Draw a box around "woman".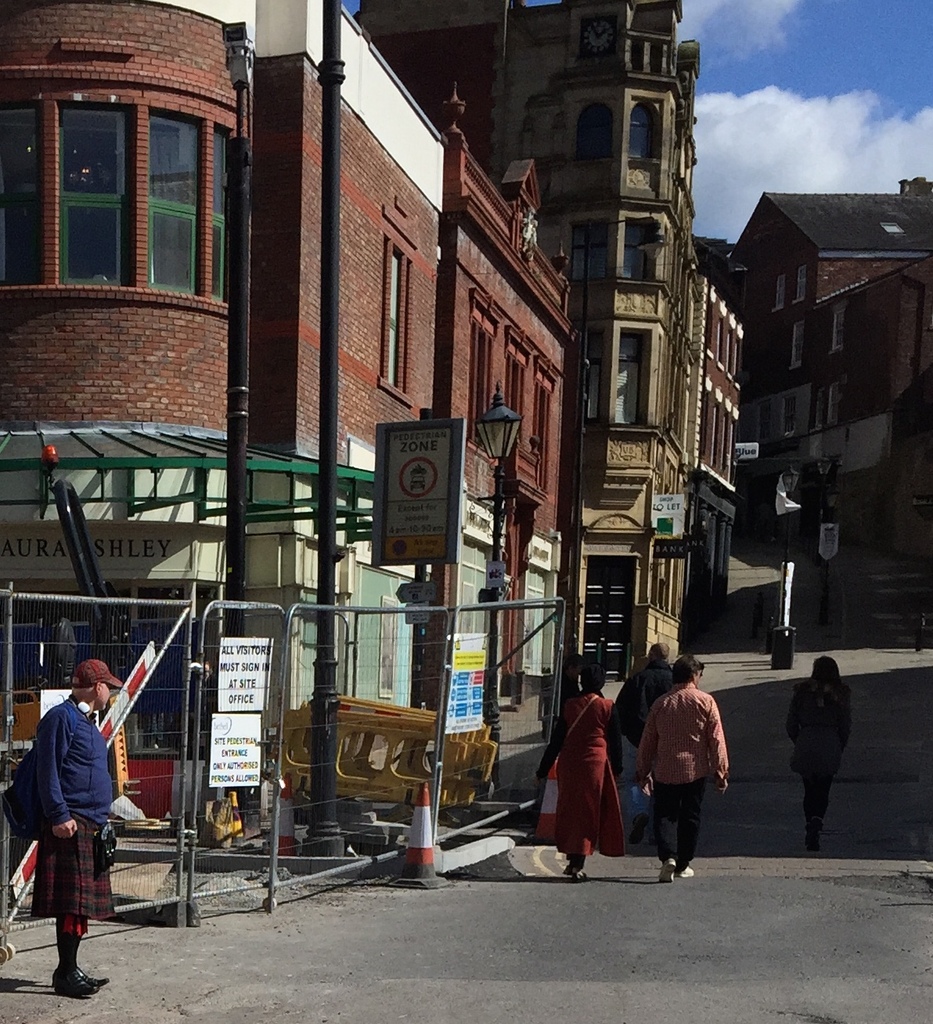
(left=780, top=654, right=855, bottom=853).
